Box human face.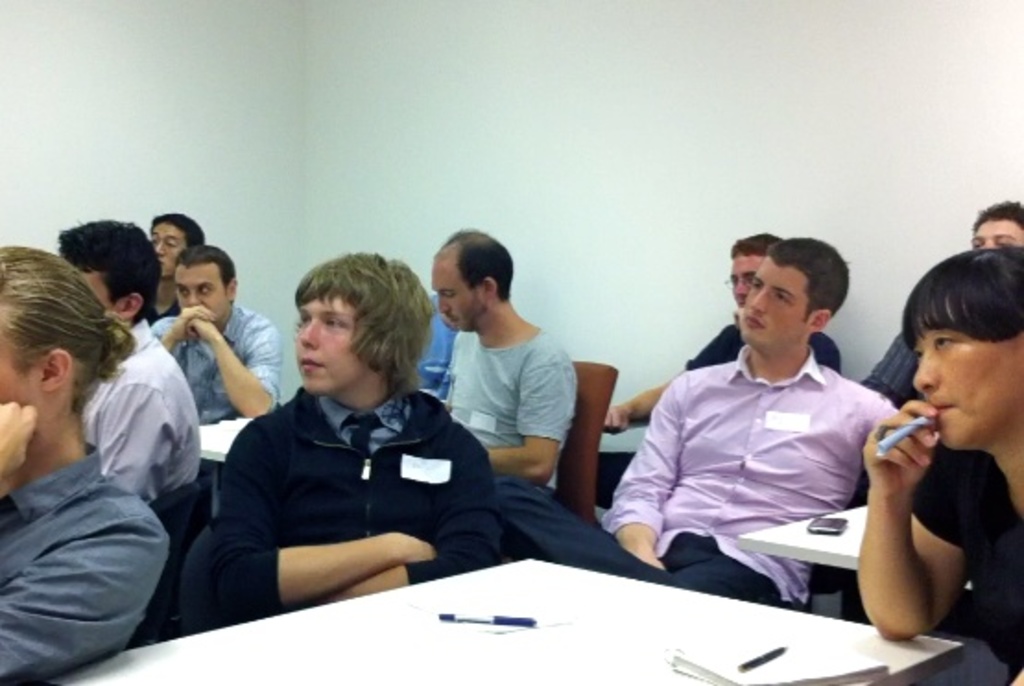
175:258:221:330.
